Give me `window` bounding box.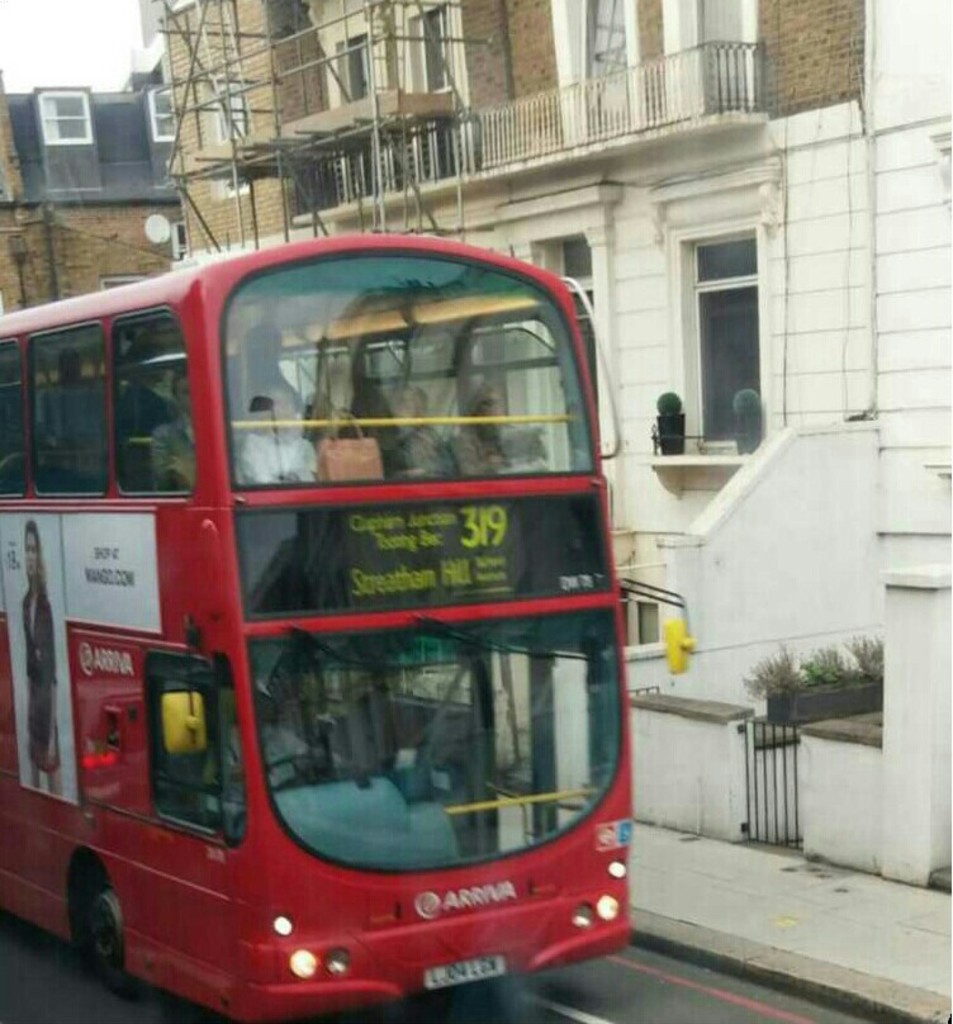
(329, 34, 373, 106).
